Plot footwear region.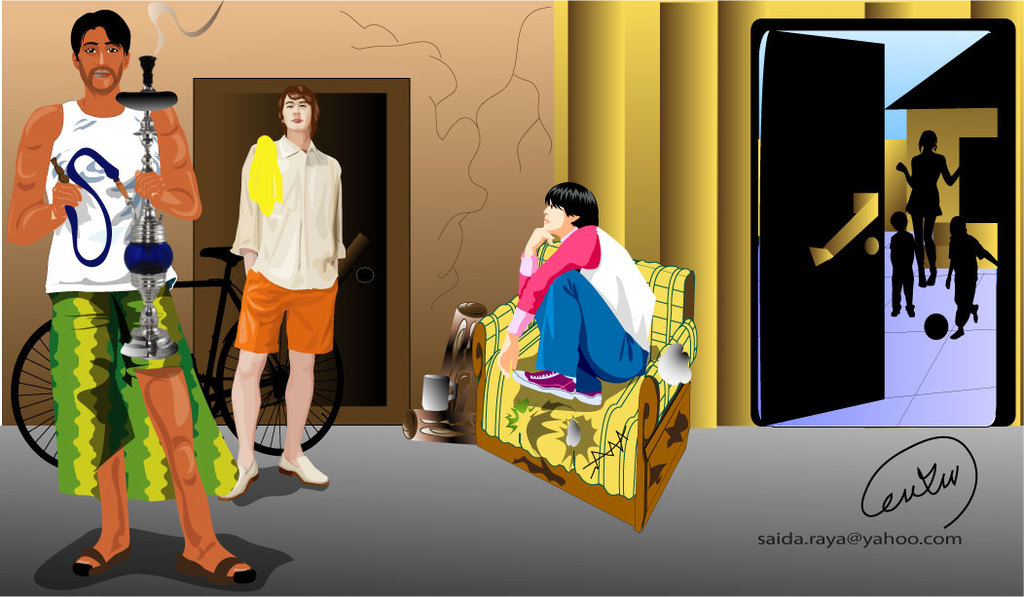
Plotted at bbox=(154, 517, 232, 584).
